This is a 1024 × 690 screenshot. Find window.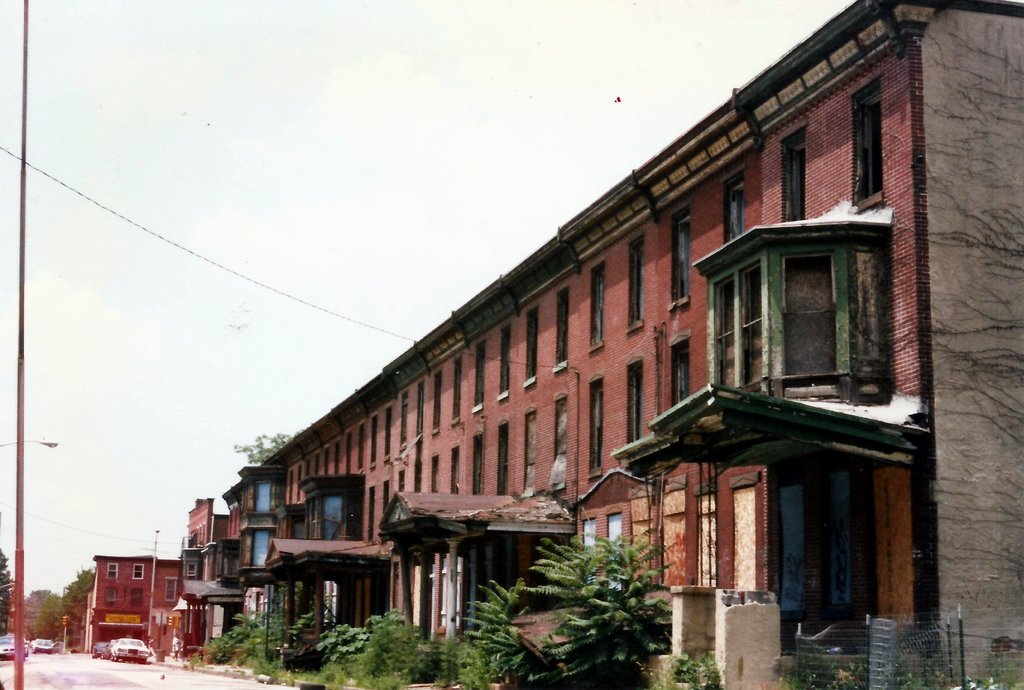
Bounding box: 342/430/353/475.
